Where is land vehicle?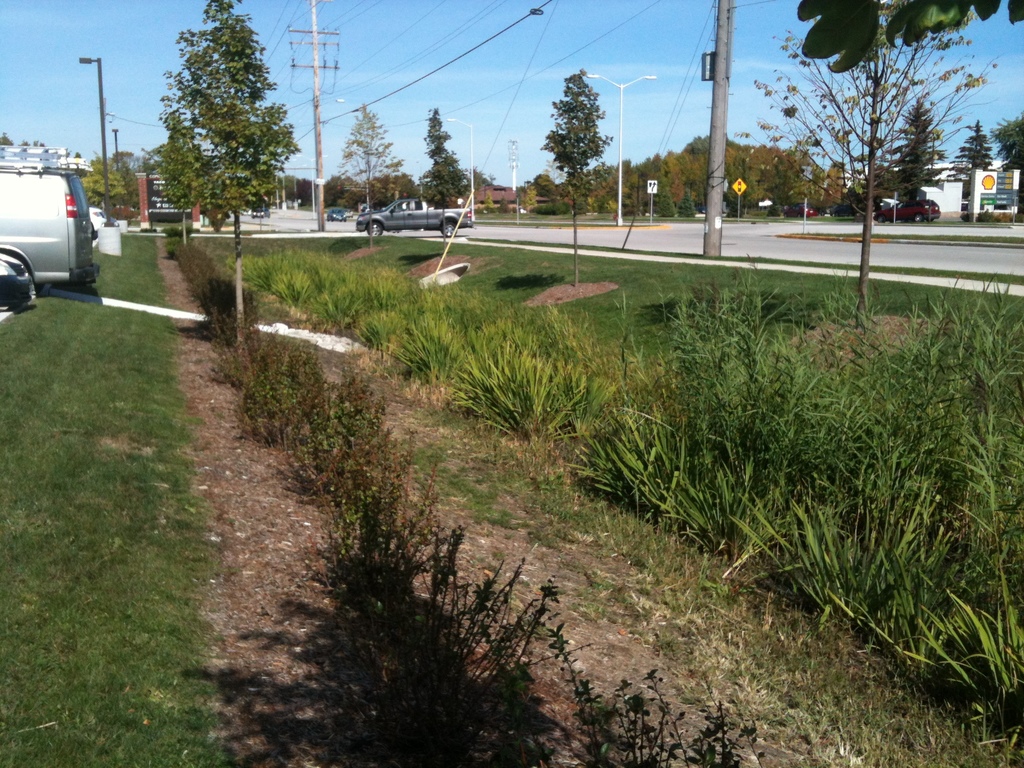
4,138,92,284.
